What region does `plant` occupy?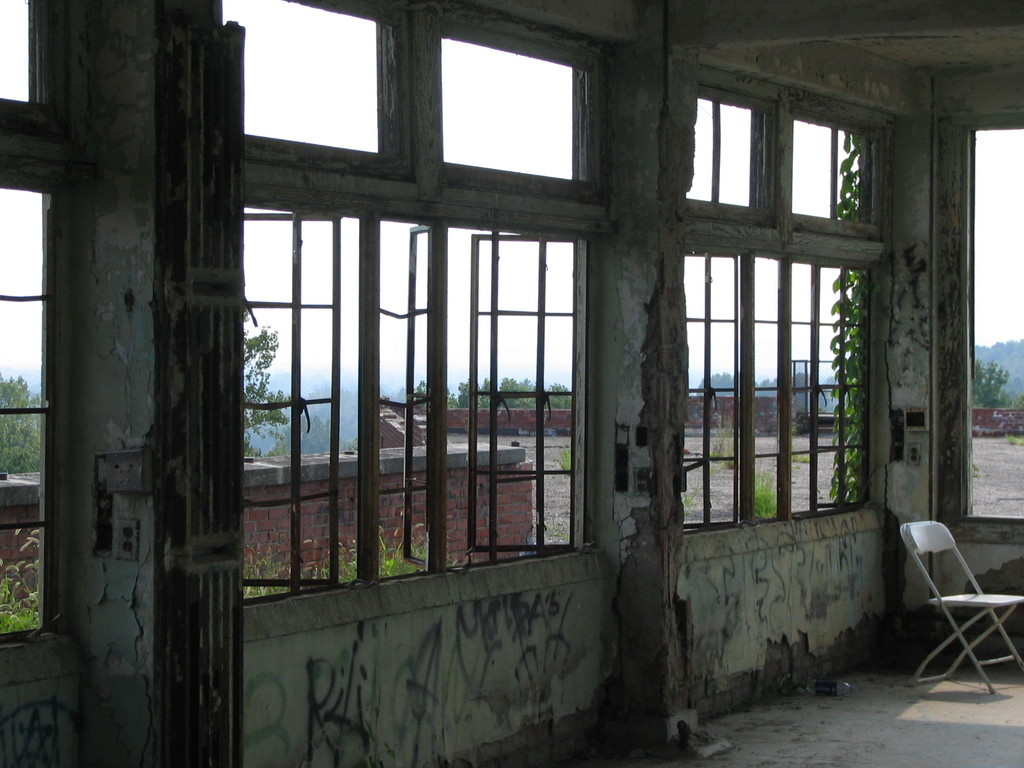
x1=1010 y1=431 x2=1017 y2=447.
